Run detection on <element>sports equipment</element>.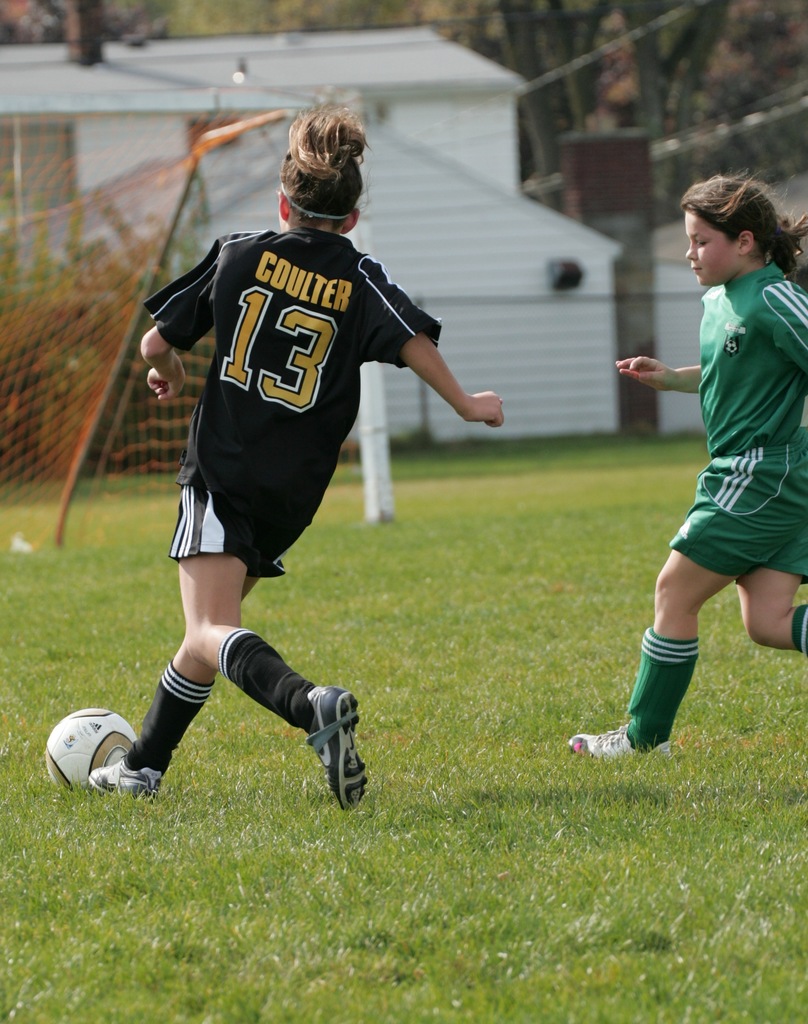
Result: [89,753,165,807].
